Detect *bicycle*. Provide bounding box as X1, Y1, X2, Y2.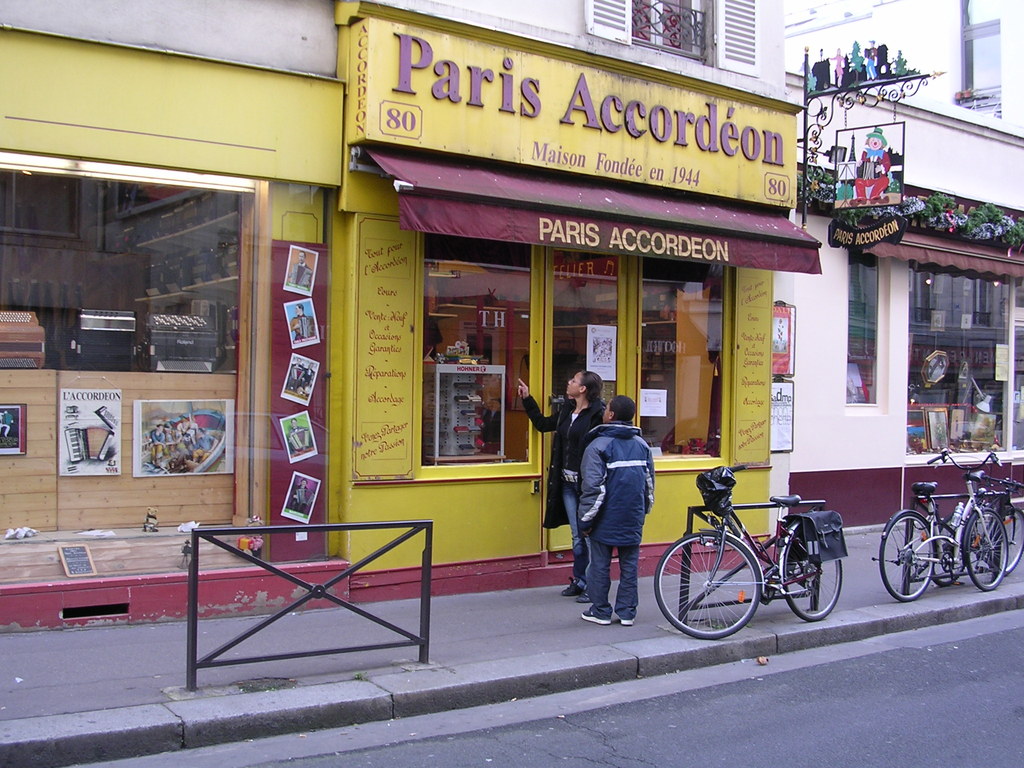
659, 472, 840, 646.
